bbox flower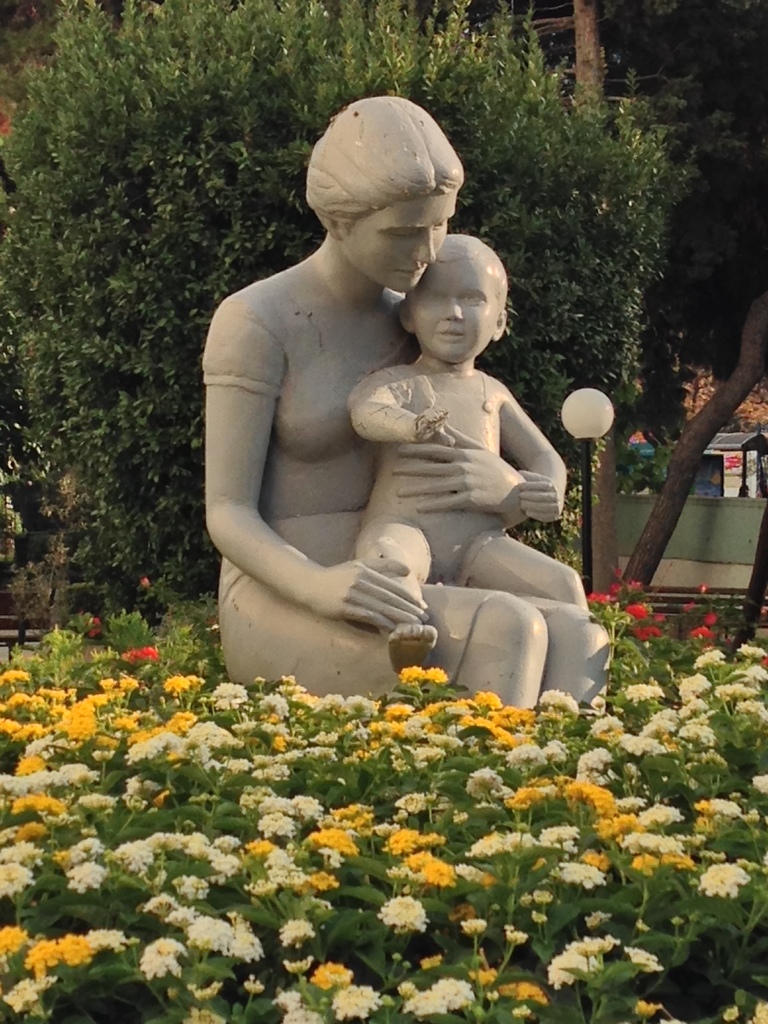
crop(188, 909, 233, 949)
